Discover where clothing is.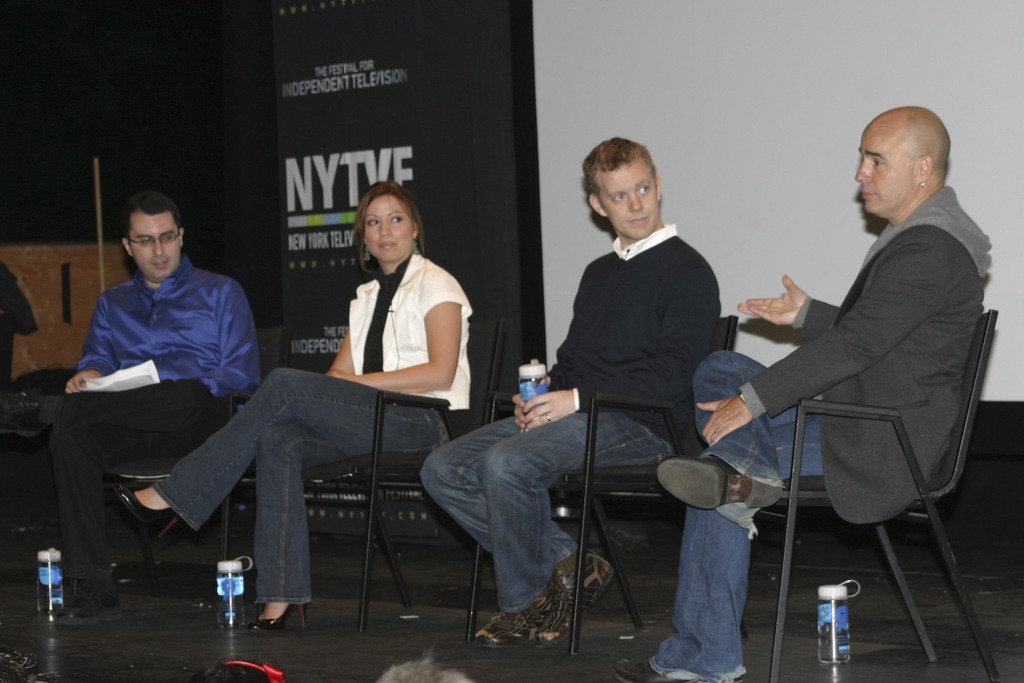
Discovered at {"x1": 2, "y1": 252, "x2": 260, "y2": 583}.
